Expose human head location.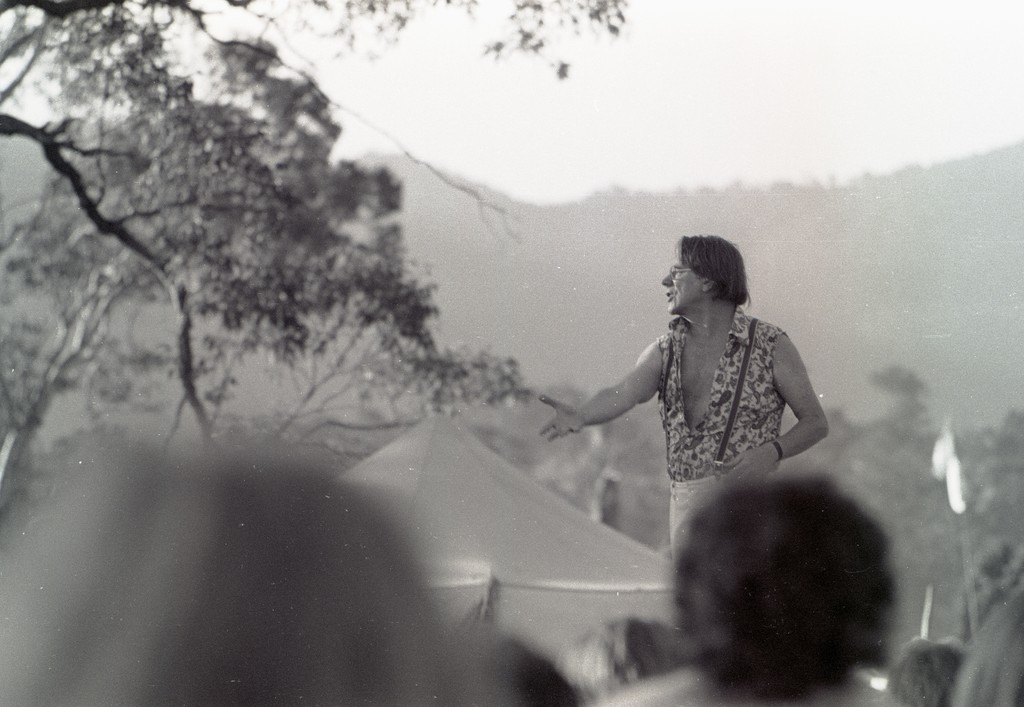
Exposed at bbox=(461, 628, 585, 706).
